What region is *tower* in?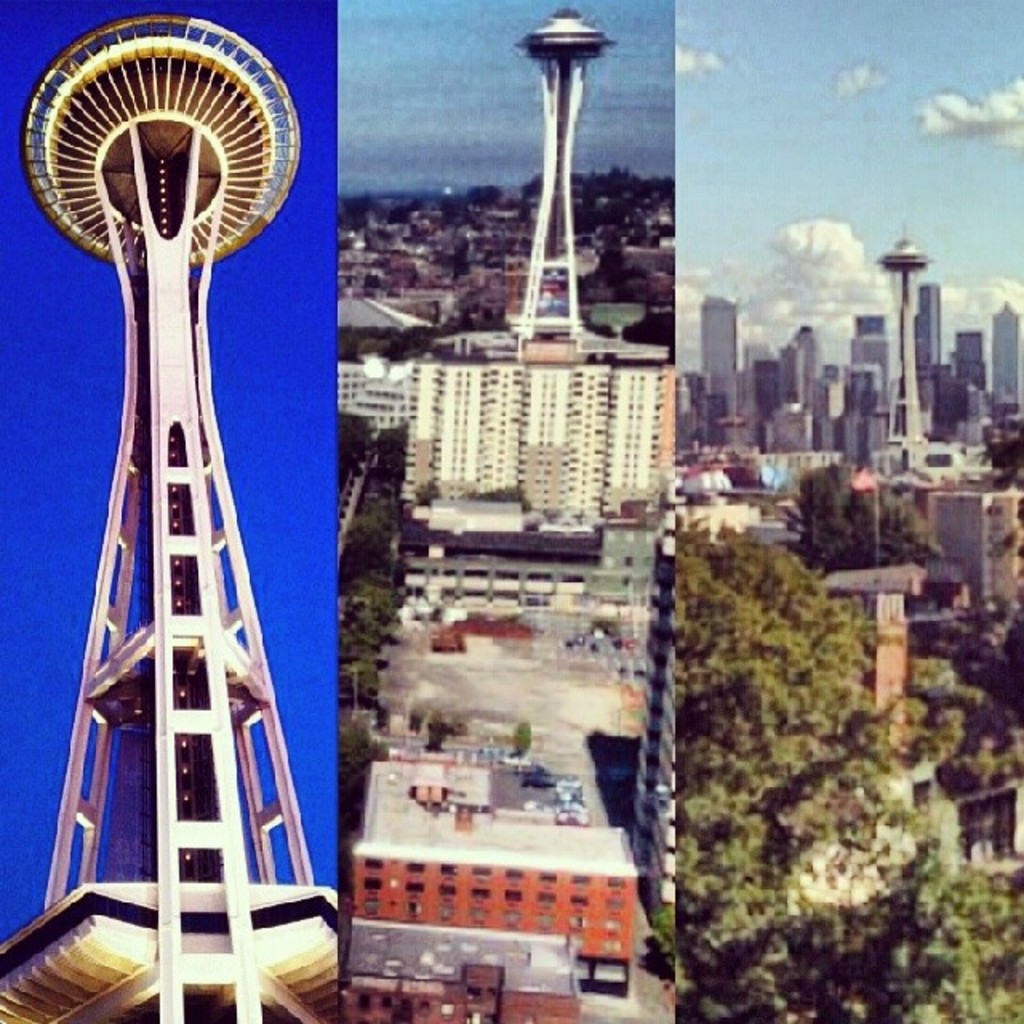
locate(693, 282, 747, 448).
